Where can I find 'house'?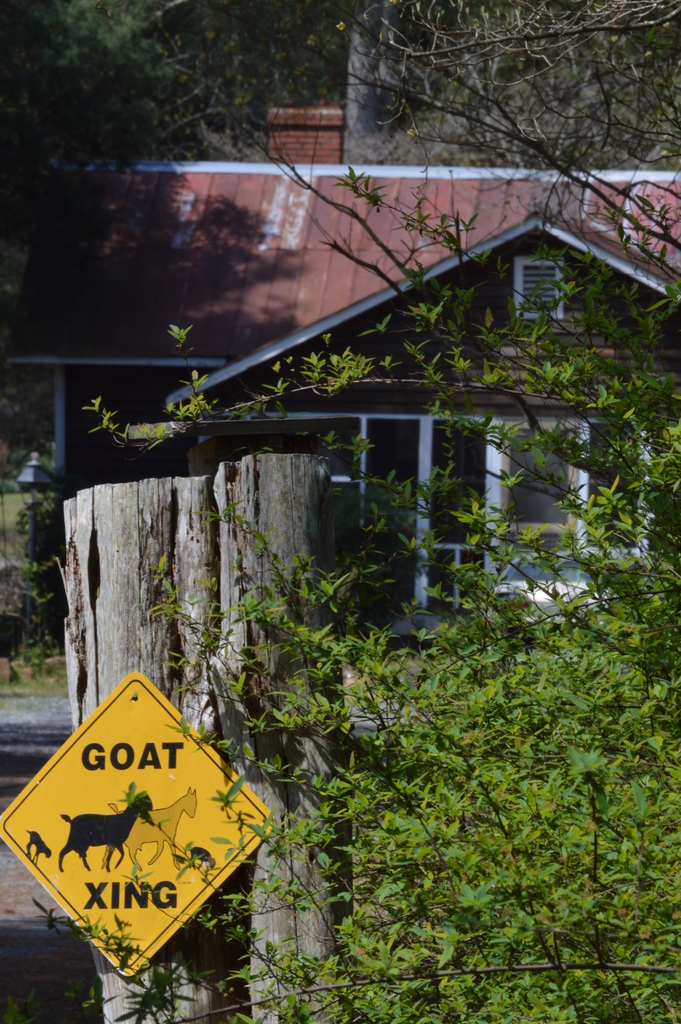
You can find it at box=[0, 104, 680, 659].
